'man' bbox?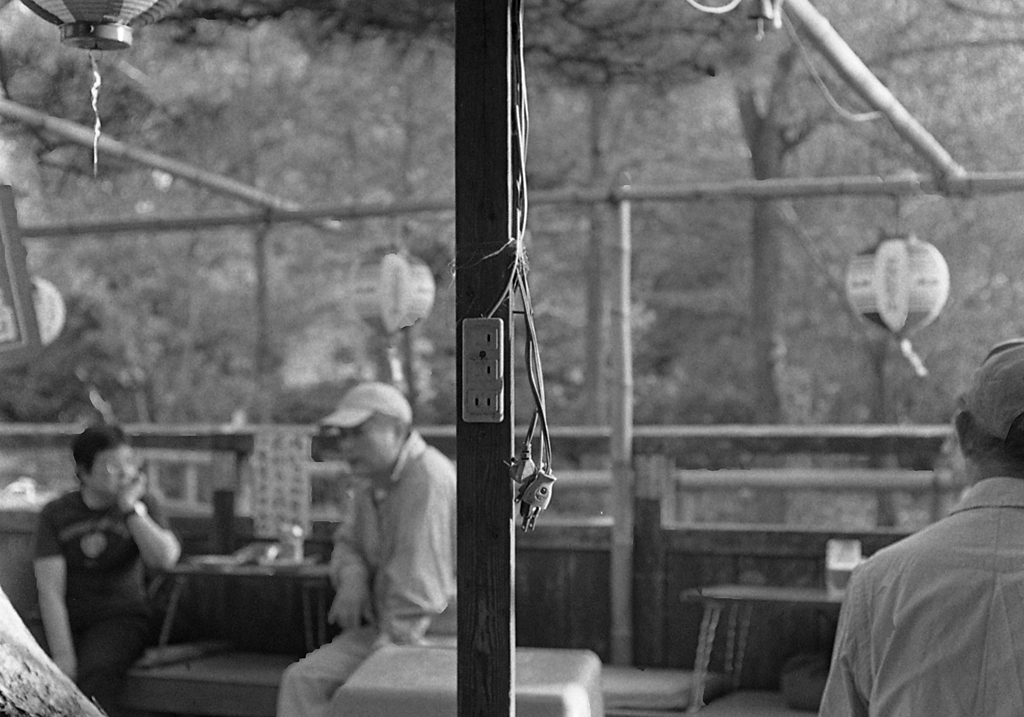
(281,370,465,684)
